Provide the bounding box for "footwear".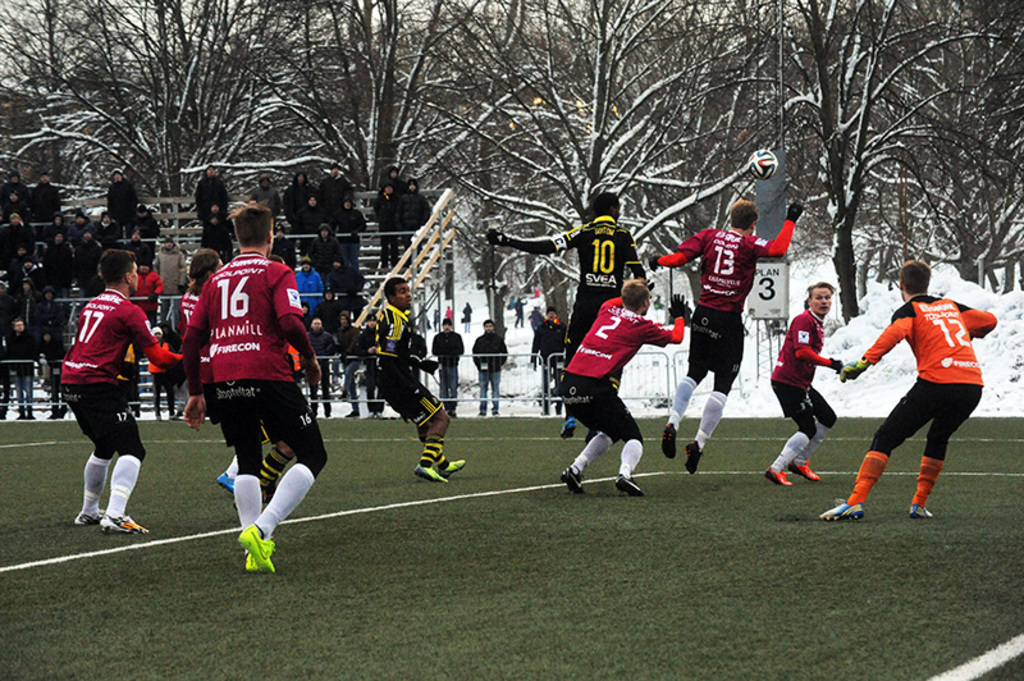
[left=73, top=511, right=105, bottom=525].
